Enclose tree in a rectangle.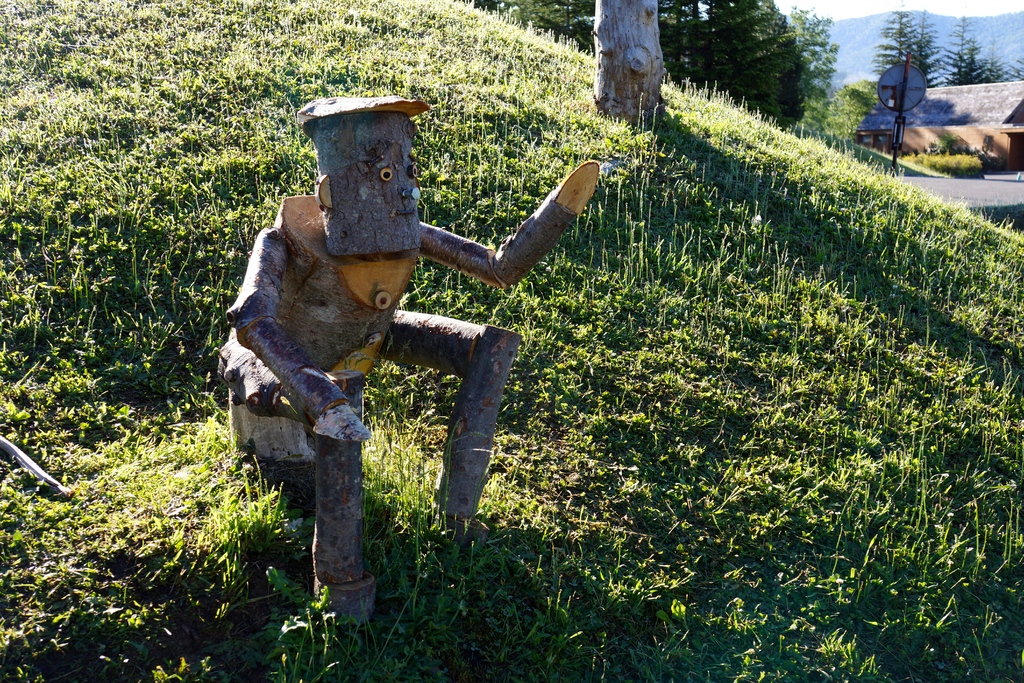
box=[473, 0, 805, 130].
